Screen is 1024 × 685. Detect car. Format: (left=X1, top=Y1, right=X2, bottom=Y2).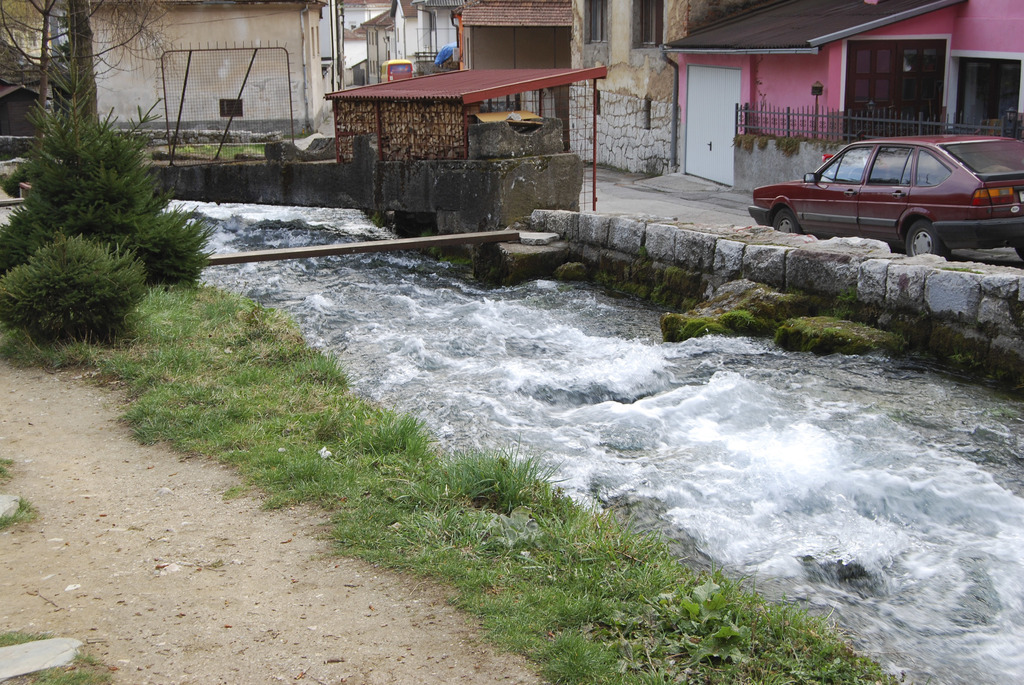
(left=768, top=124, right=1016, bottom=249).
